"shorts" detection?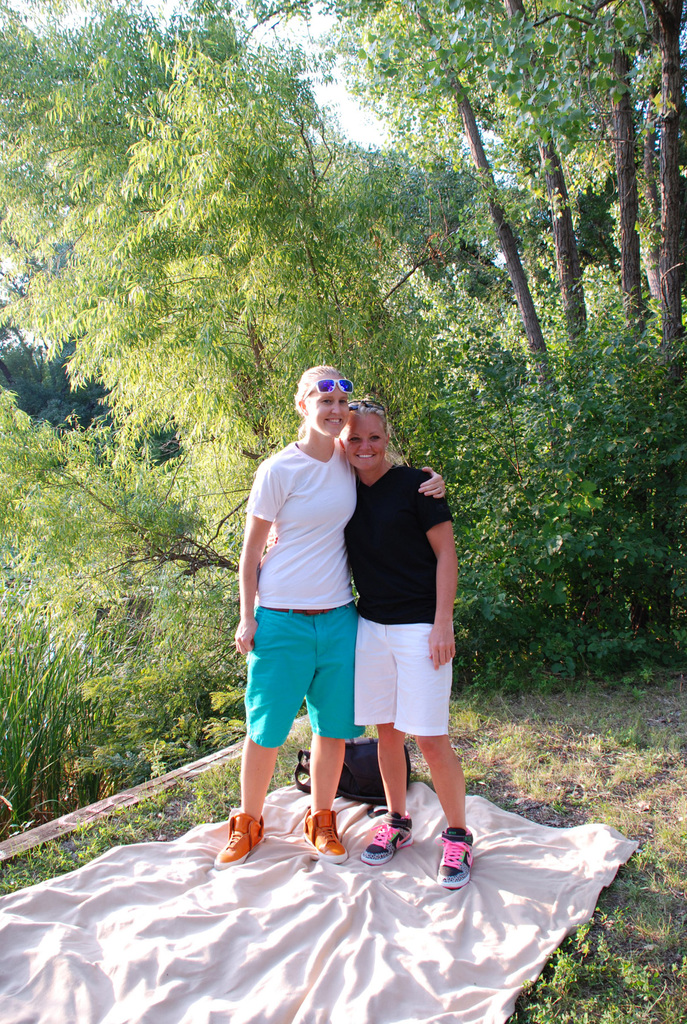
bbox=(253, 602, 377, 745)
